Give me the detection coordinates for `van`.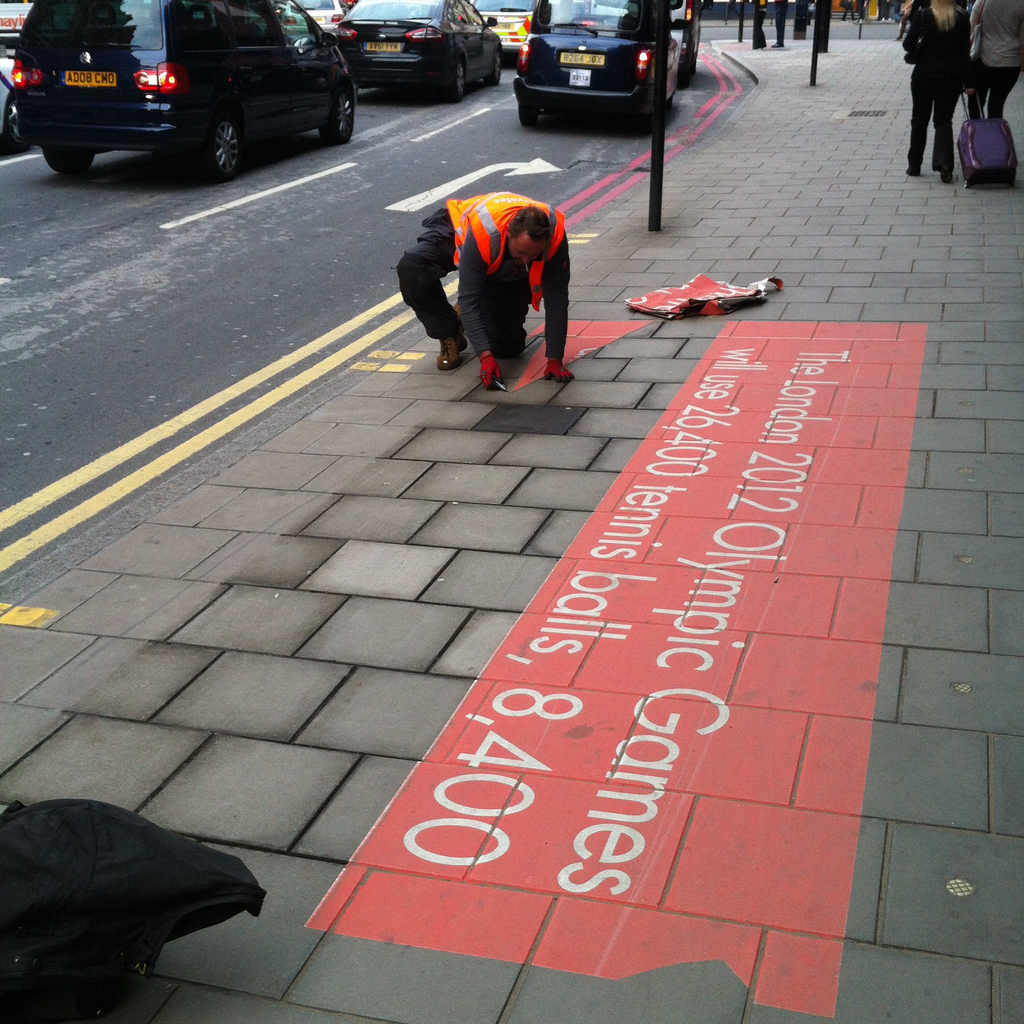
{"left": 7, "top": 0, "right": 357, "bottom": 188}.
